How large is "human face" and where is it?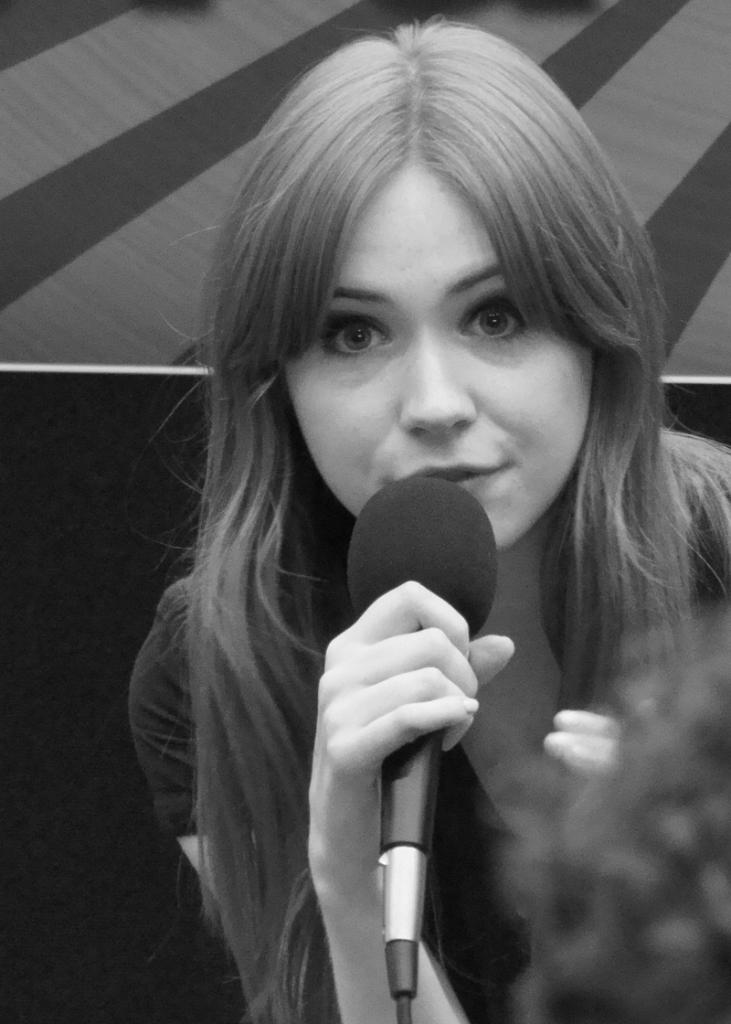
Bounding box: {"x1": 287, "y1": 158, "x2": 593, "y2": 554}.
